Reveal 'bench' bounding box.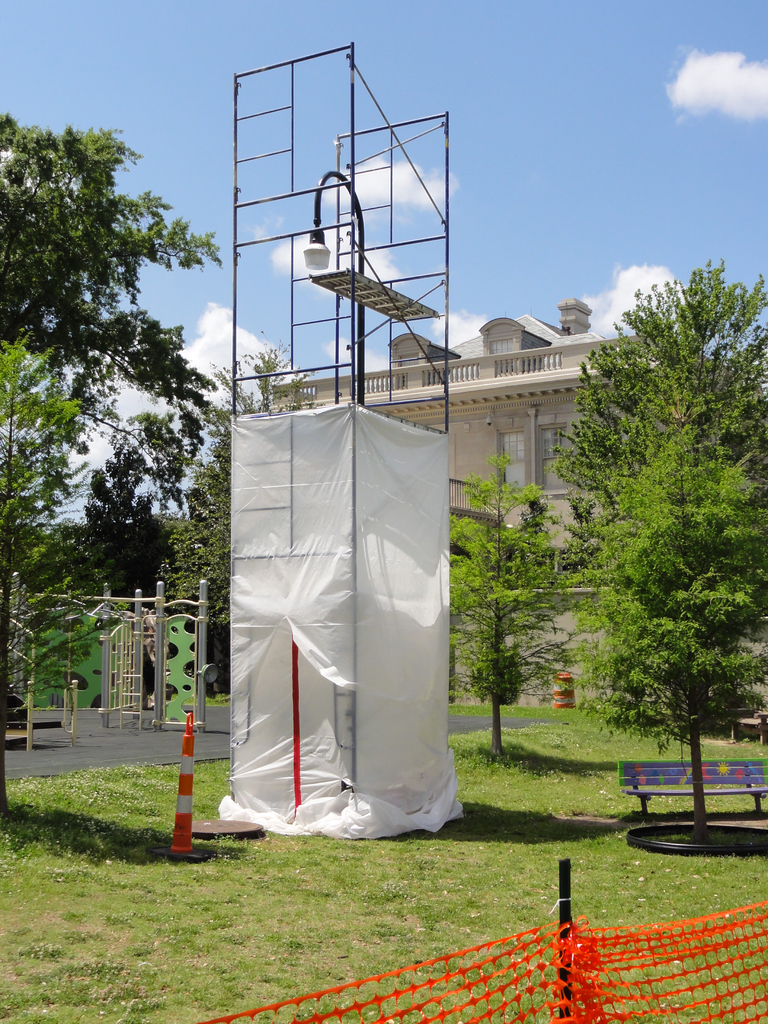
Revealed: <box>721,707,767,746</box>.
